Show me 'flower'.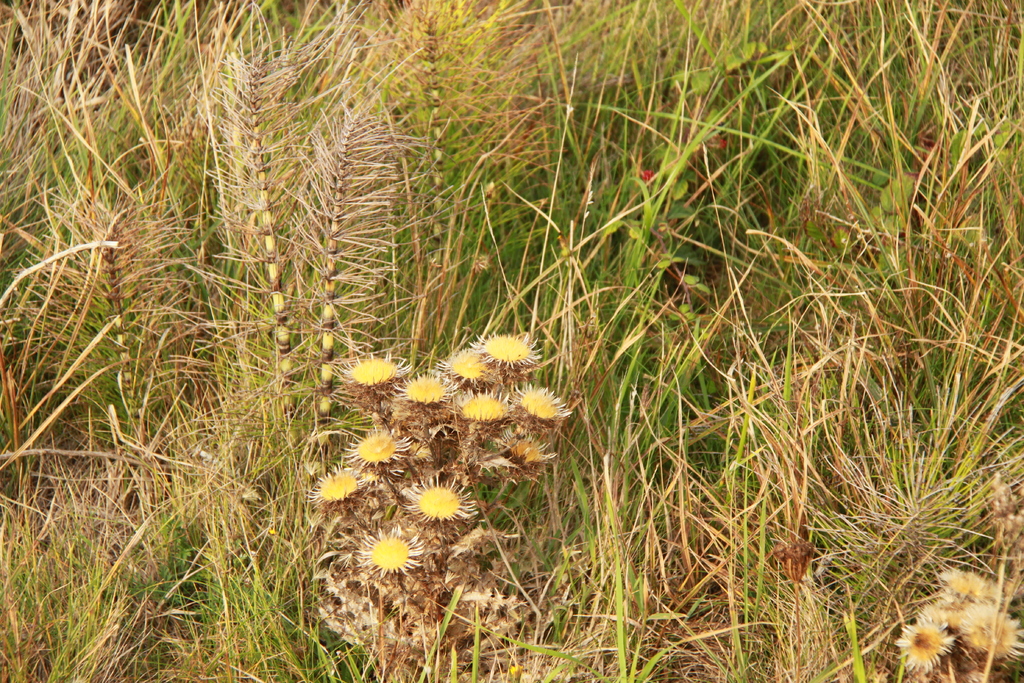
'flower' is here: (449, 387, 525, 425).
